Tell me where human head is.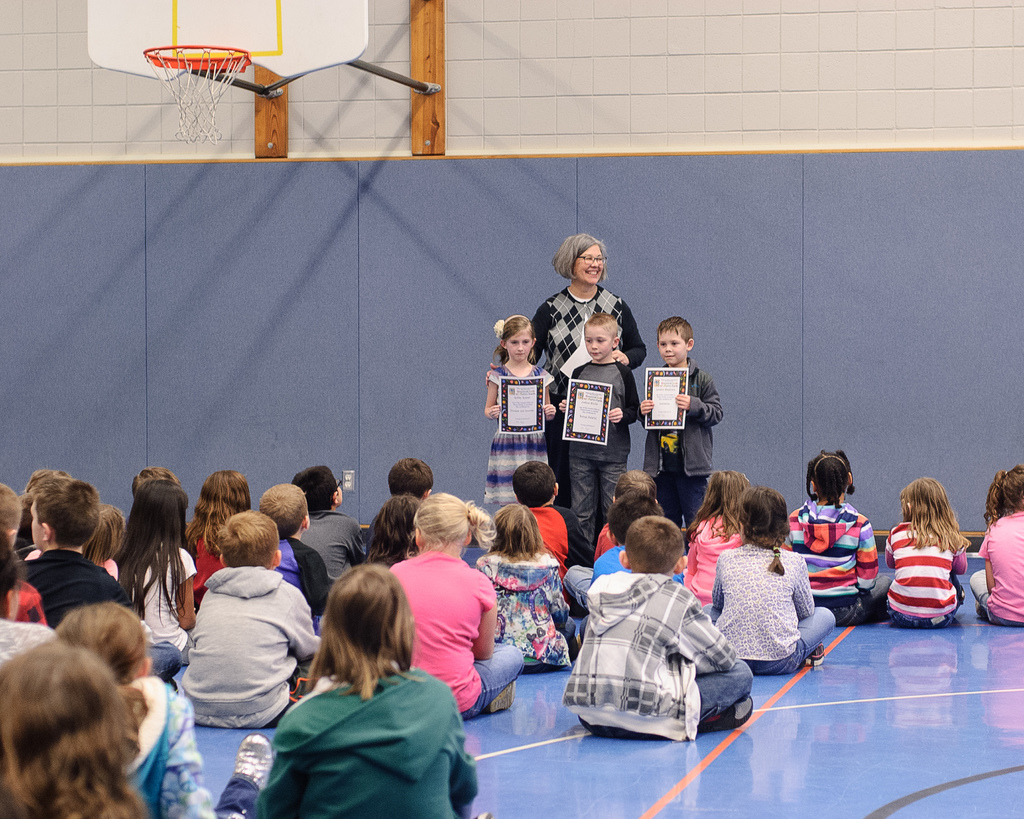
human head is at (x1=659, y1=314, x2=701, y2=362).
